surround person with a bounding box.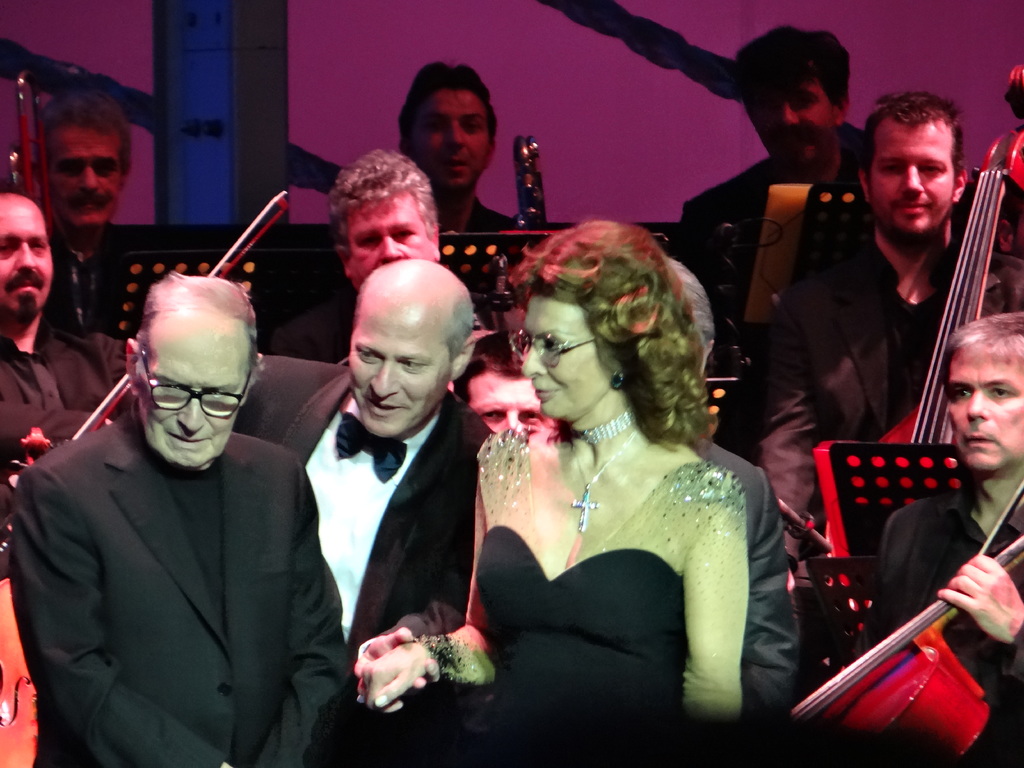
455:193:754:705.
